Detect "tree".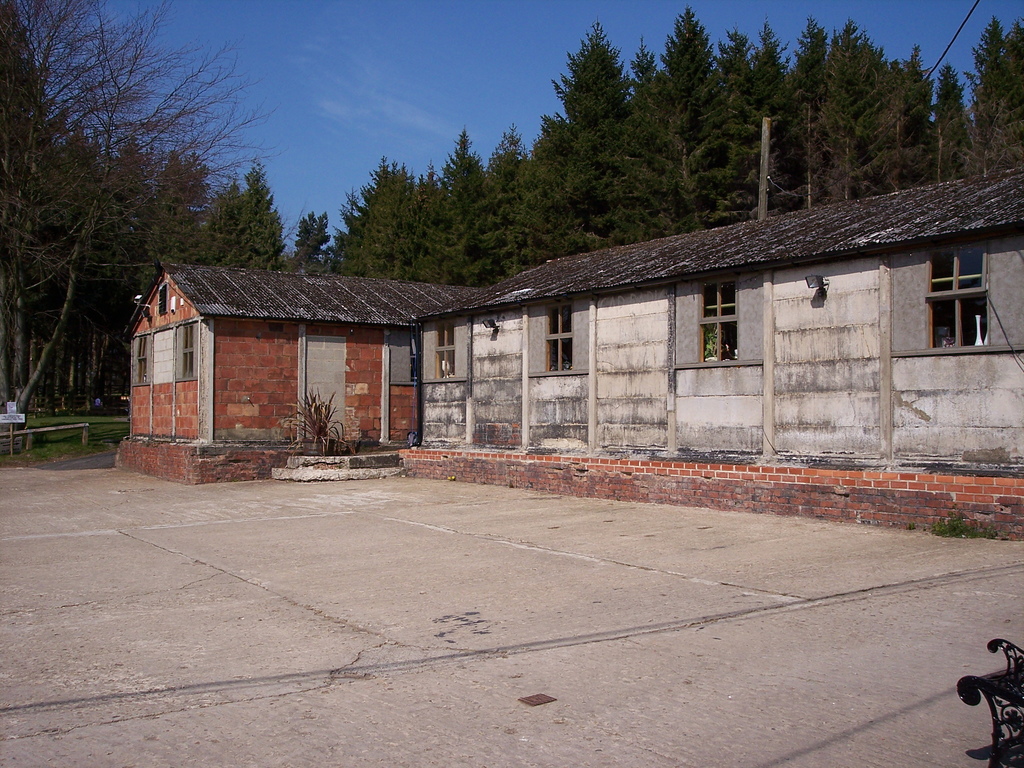
Detected at bbox=[507, 106, 600, 259].
